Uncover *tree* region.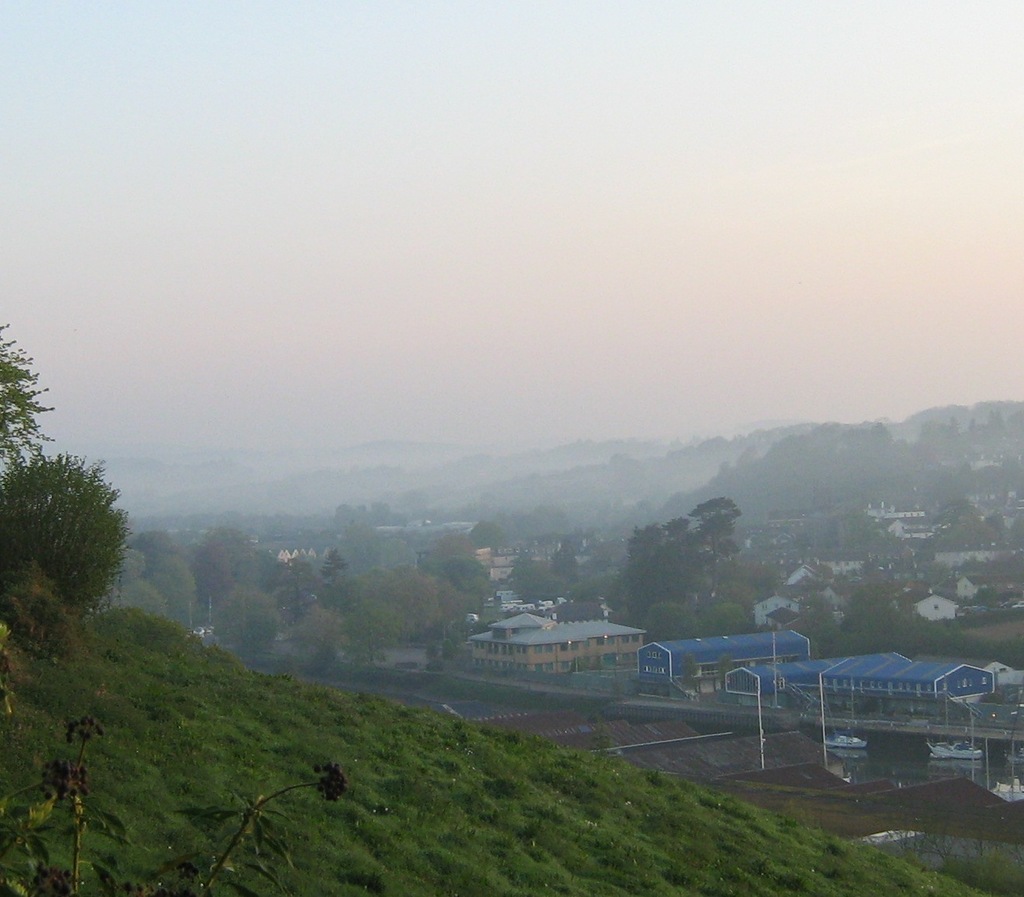
Uncovered: locate(16, 456, 124, 658).
